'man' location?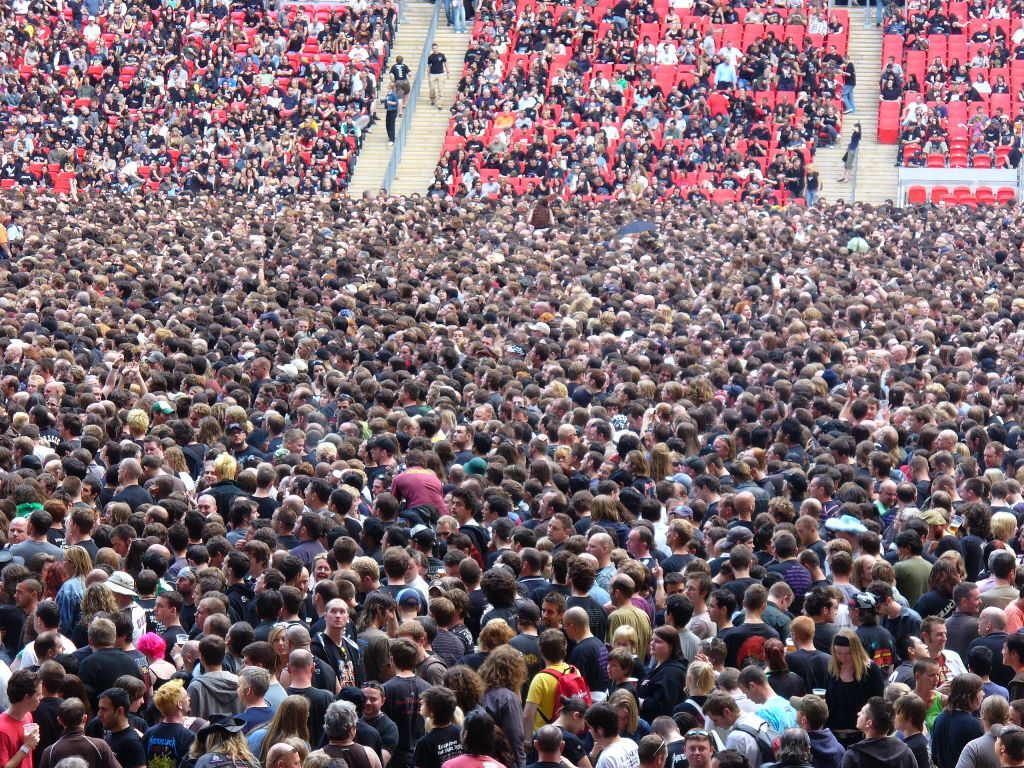
bbox=[424, 40, 450, 108]
